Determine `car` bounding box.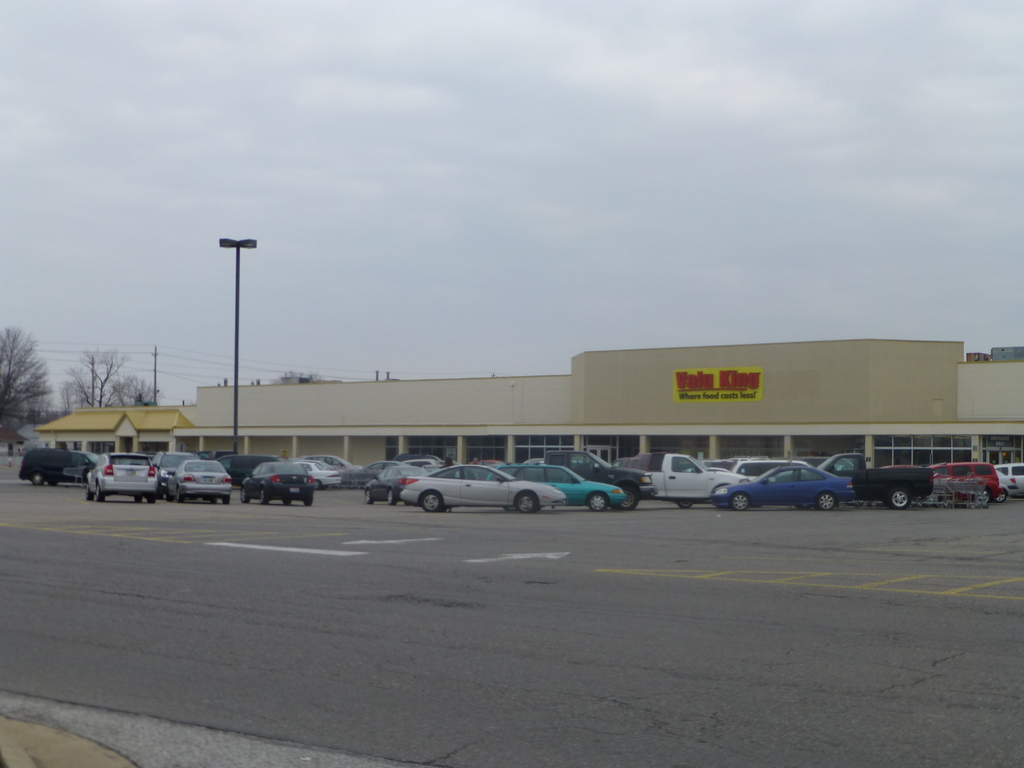
Determined: 237/451/324/514.
